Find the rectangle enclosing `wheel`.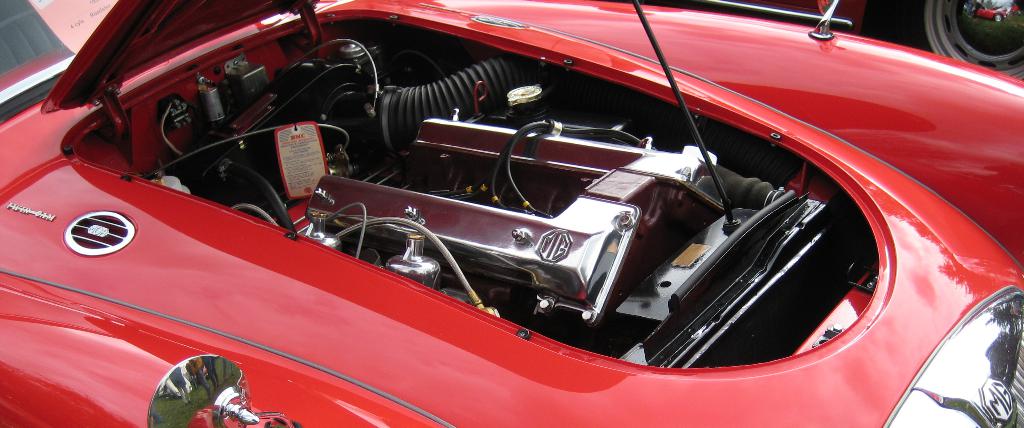
box(906, 0, 1023, 80).
